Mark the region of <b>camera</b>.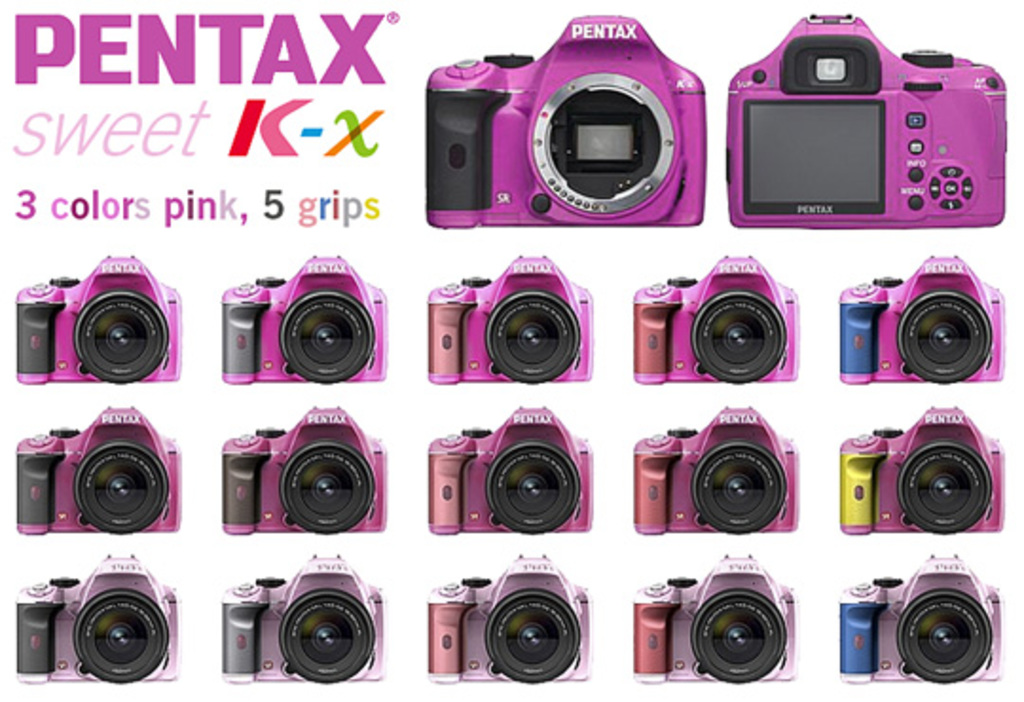
Region: bbox=(430, 243, 586, 381).
